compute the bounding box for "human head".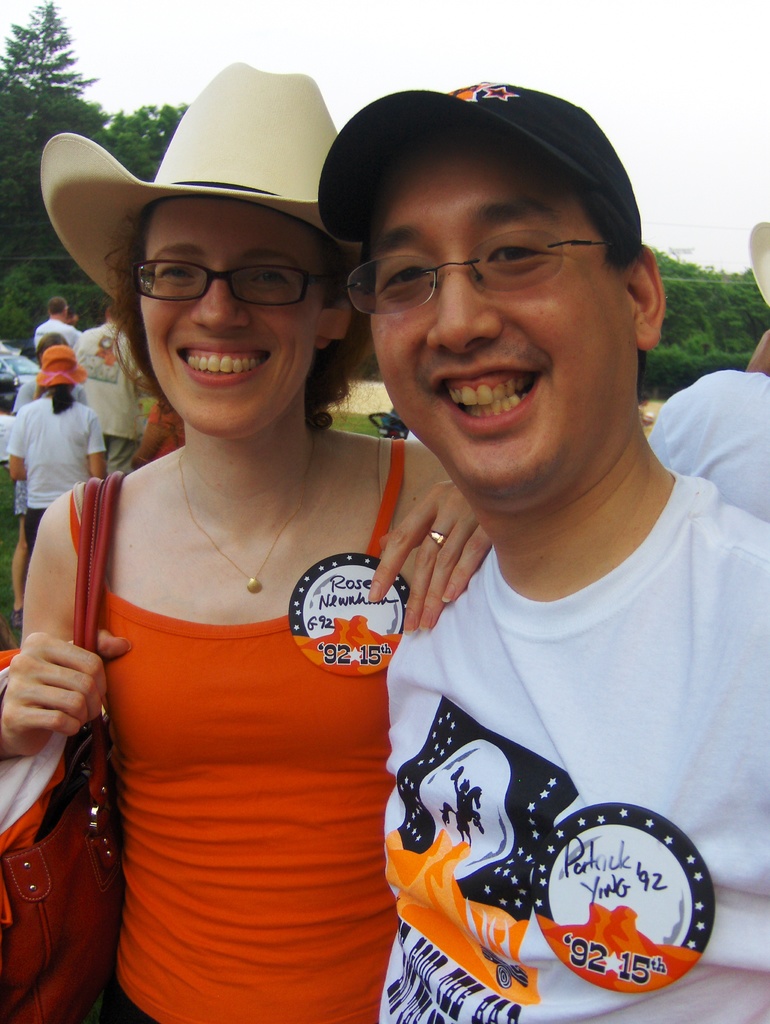
select_region(321, 67, 671, 465).
